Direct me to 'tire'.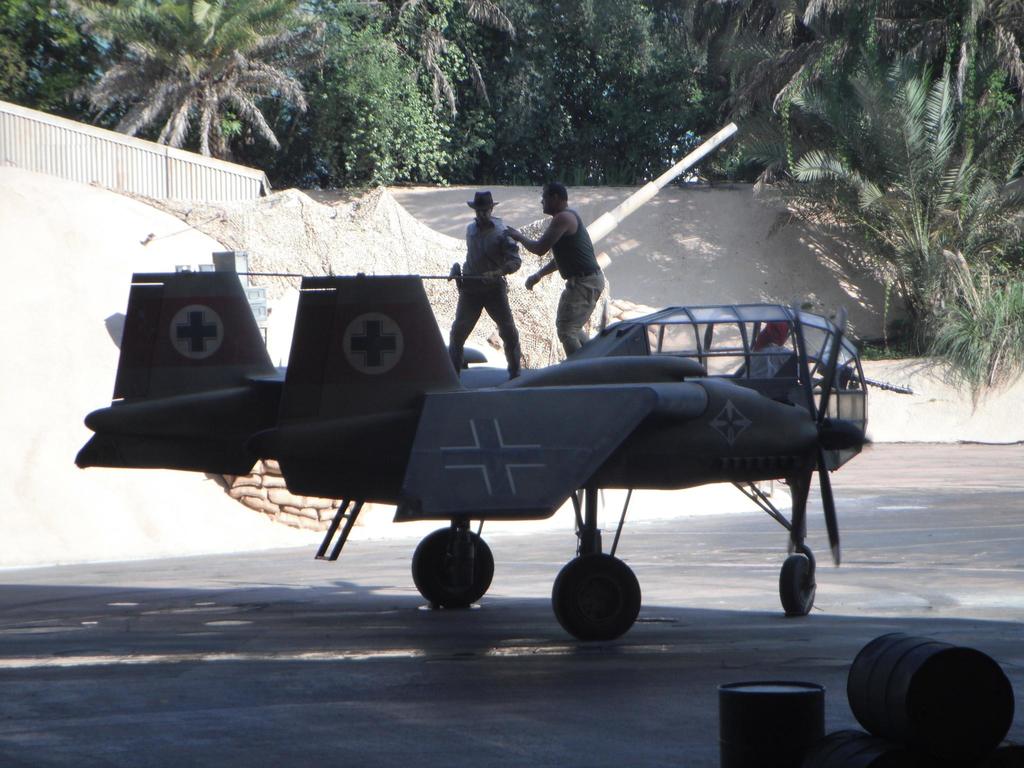
Direction: box=[551, 548, 637, 643].
